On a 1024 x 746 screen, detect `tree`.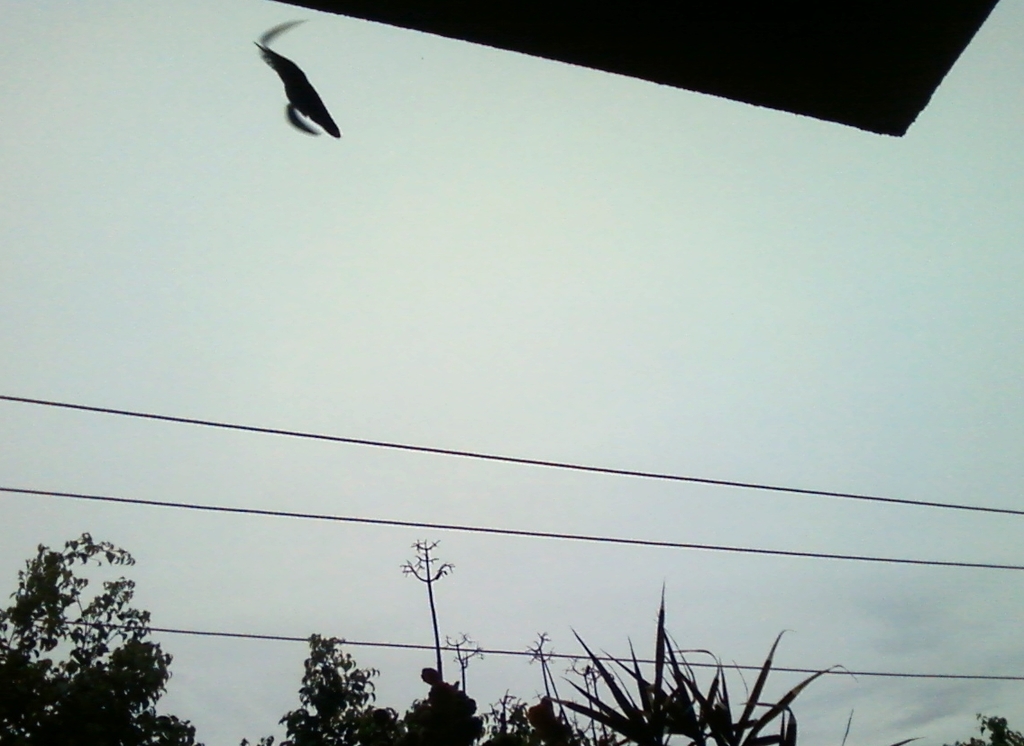
(279,643,367,733).
